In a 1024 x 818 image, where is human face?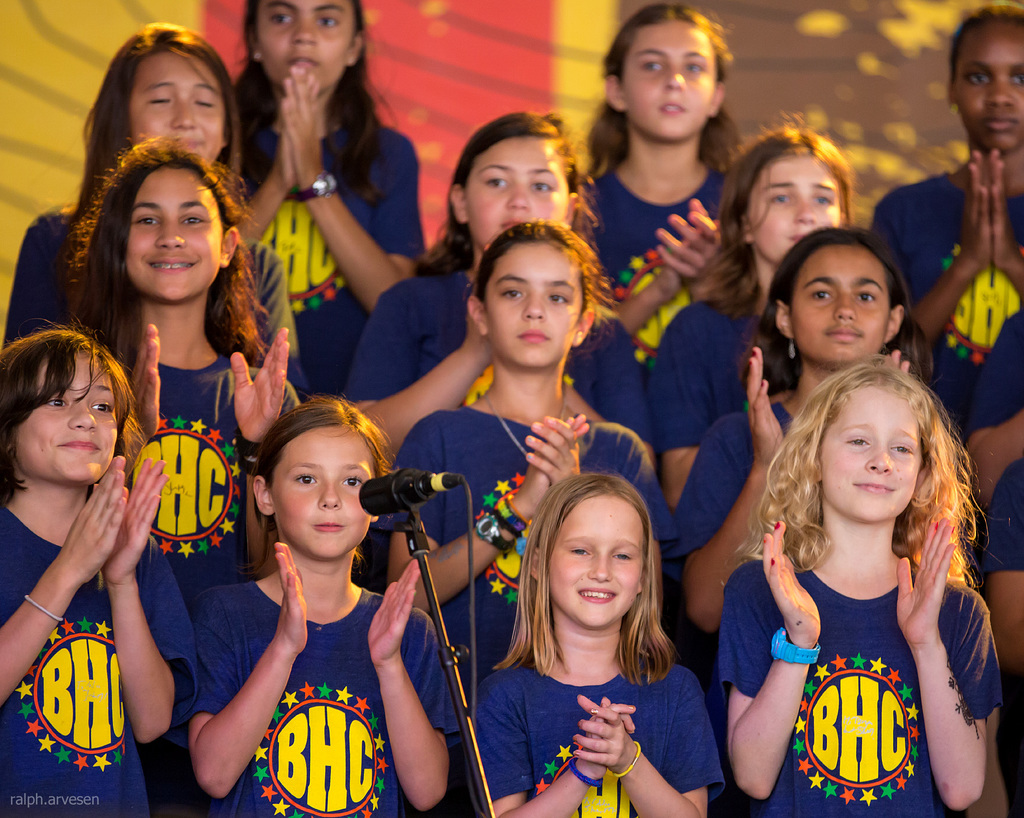
[273, 425, 374, 573].
